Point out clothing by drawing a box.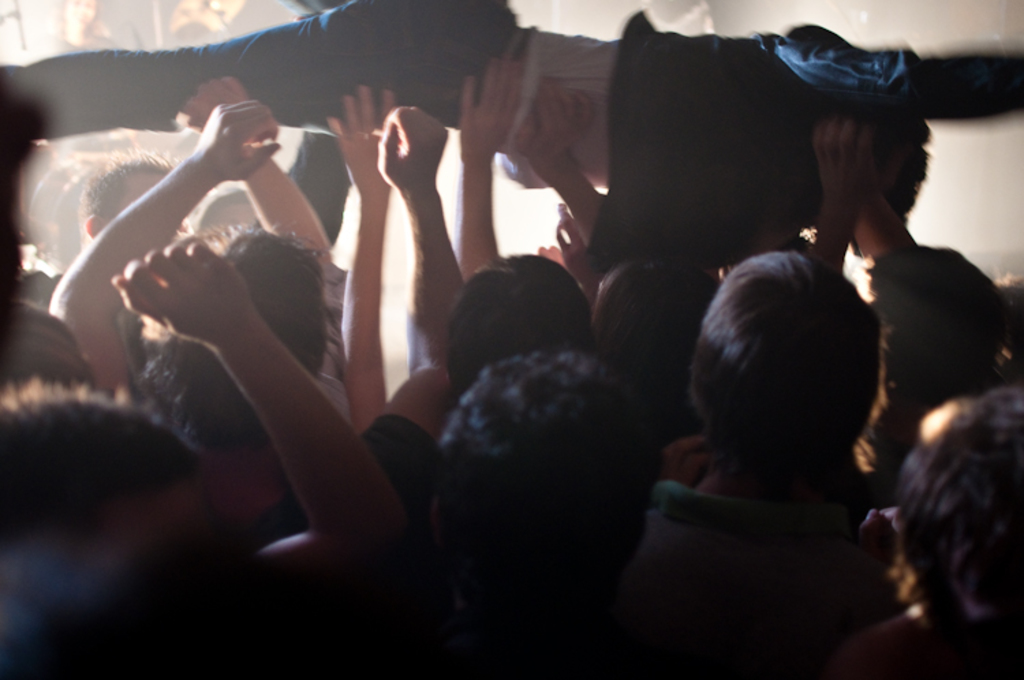
<region>635, 472, 907, 669</region>.
